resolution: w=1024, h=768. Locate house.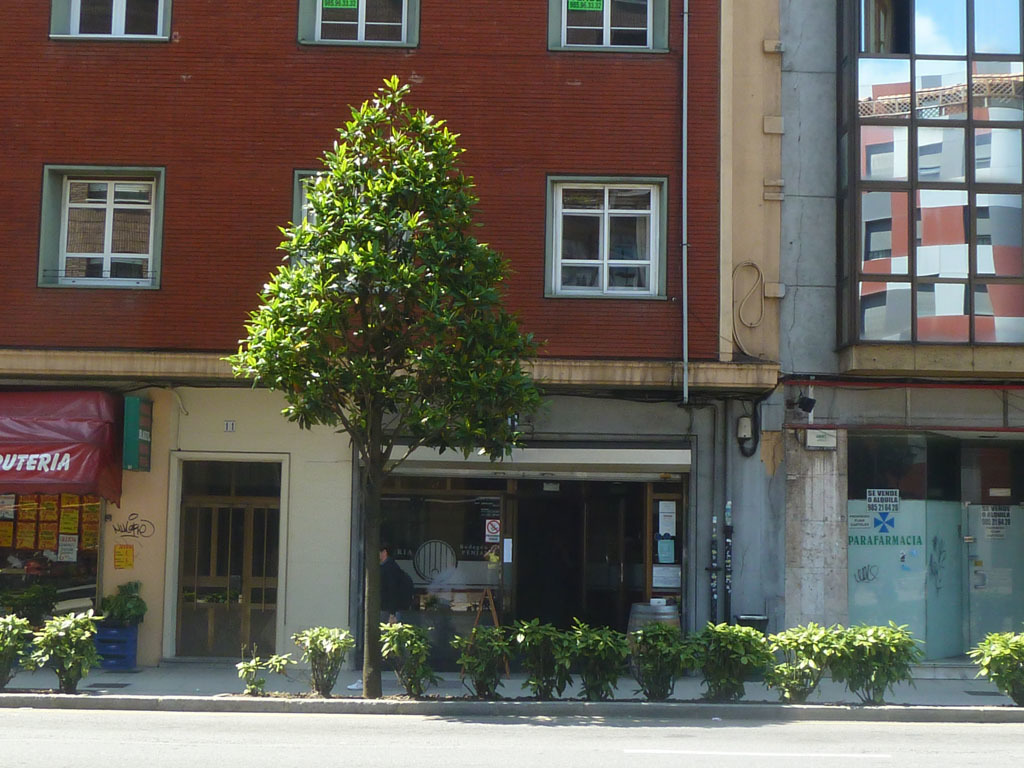
[0, 0, 782, 676].
